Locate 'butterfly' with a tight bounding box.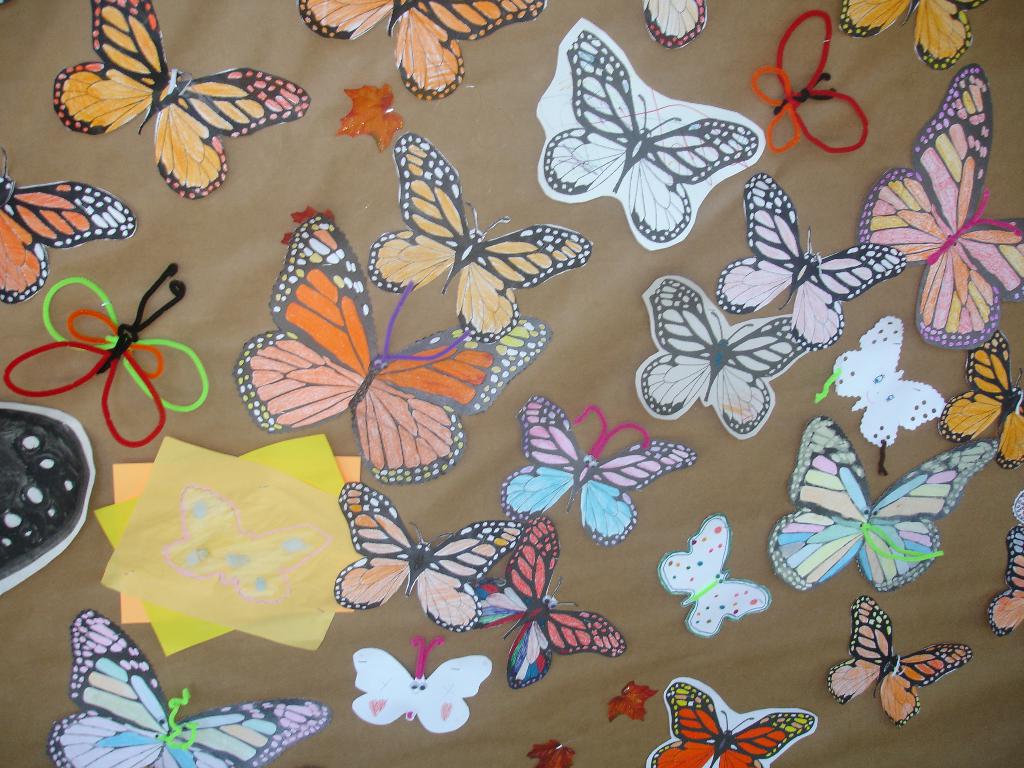
l=711, t=172, r=911, b=349.
